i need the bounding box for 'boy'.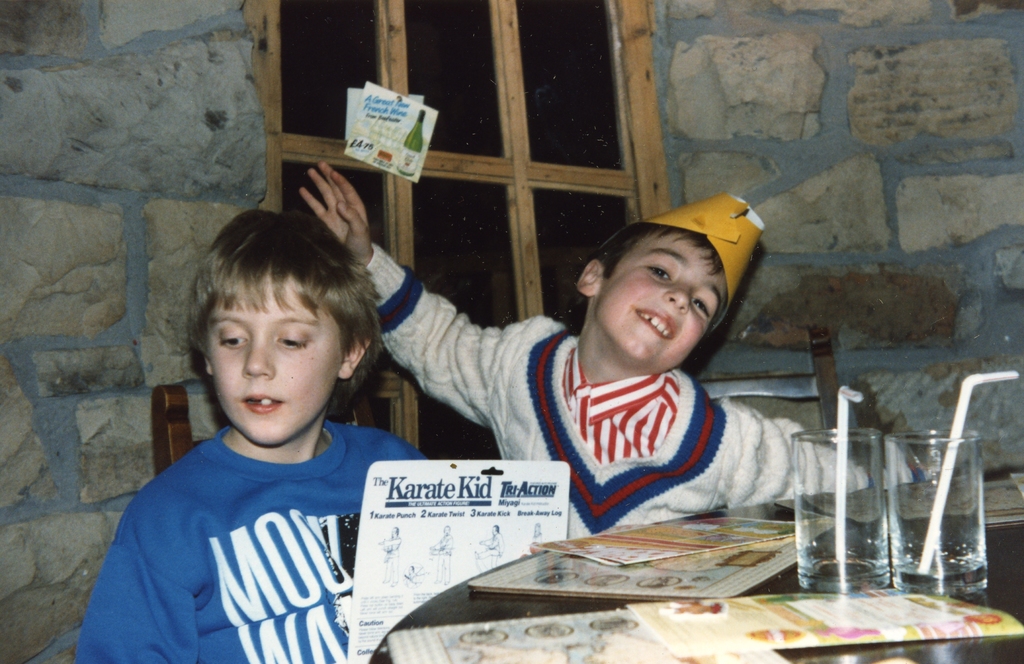
Here it is: locate(74, 212, 433, 663).
